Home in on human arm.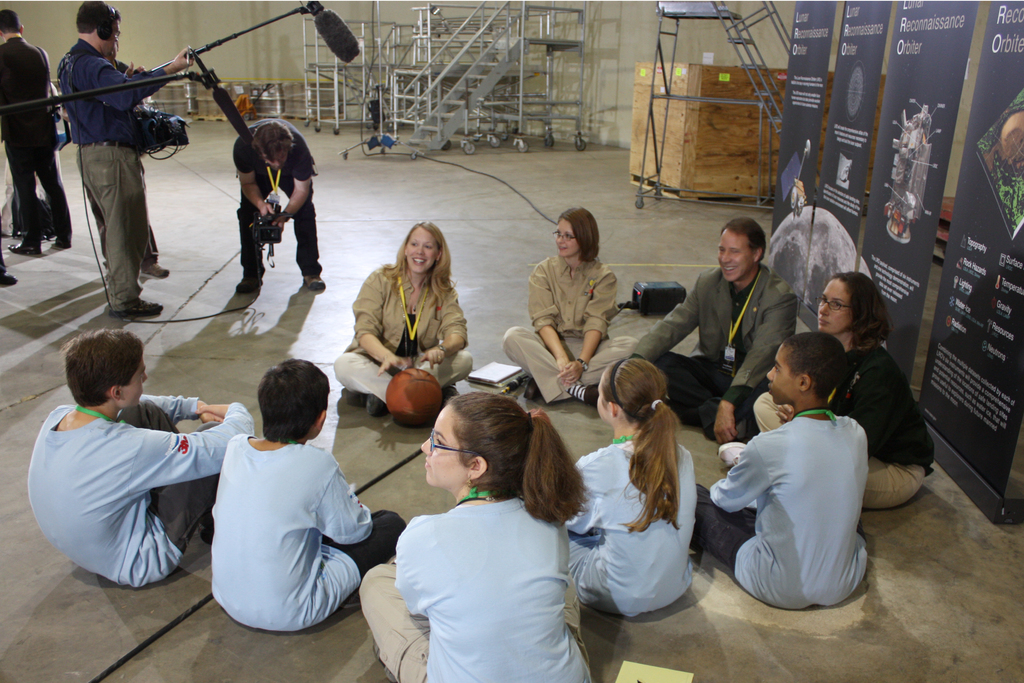
Homed in at 778, 402, 794, 423.
